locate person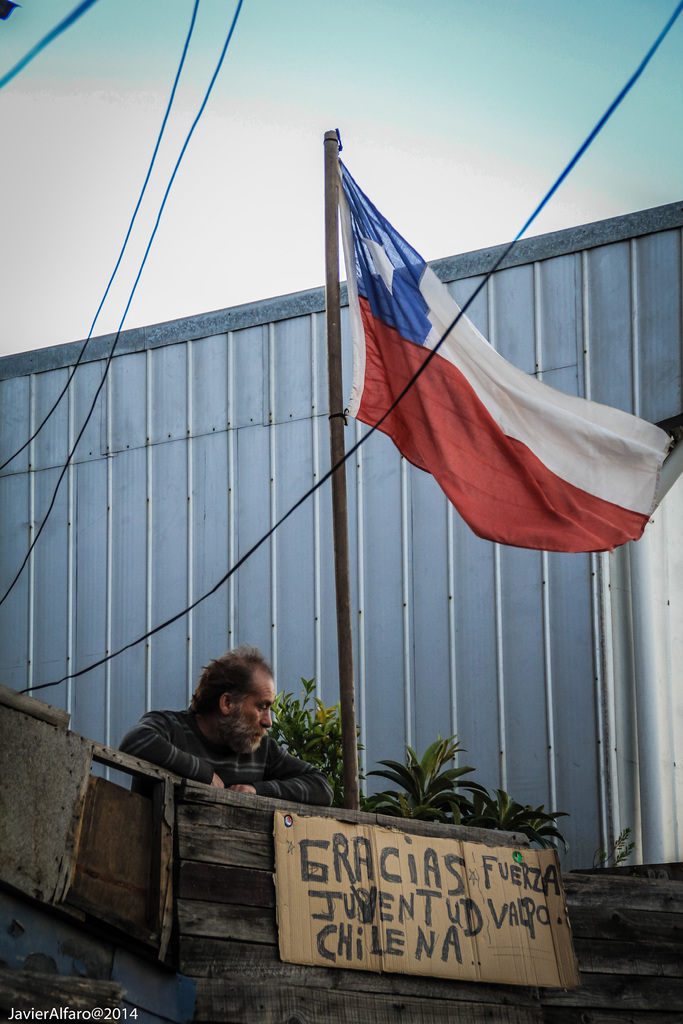
box(101, 657, 345, 813)
